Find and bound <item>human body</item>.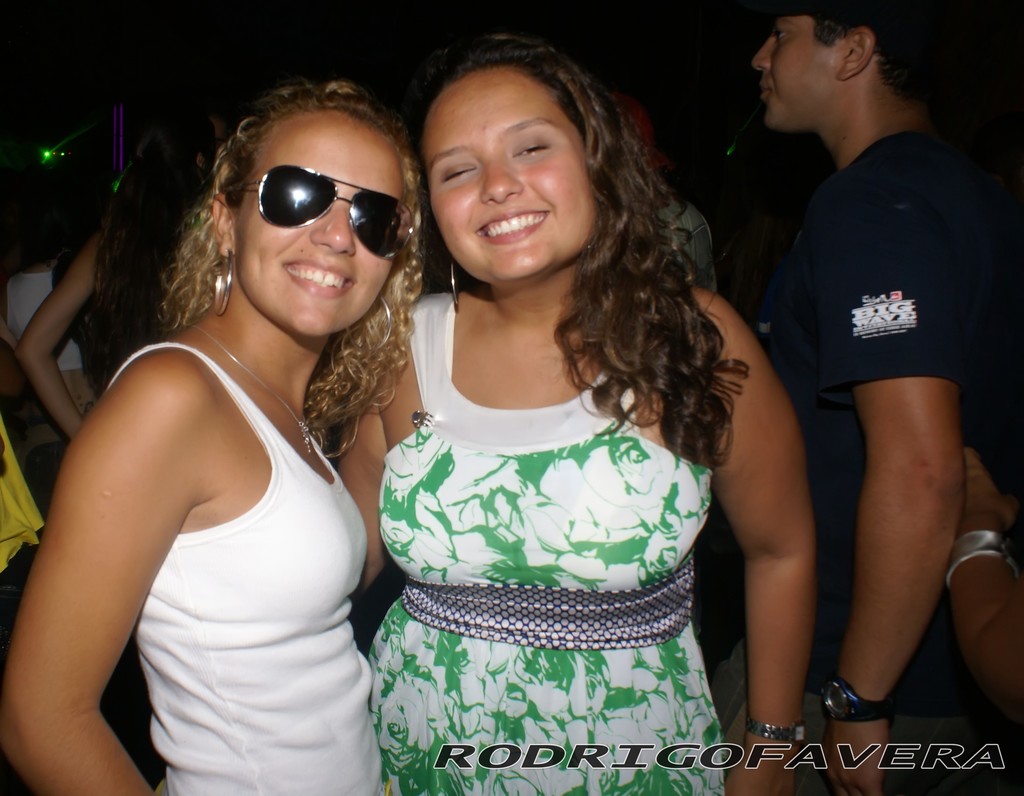
Bound: {"left": 8, "top": 196, "right": 185, "bottom": 450}.
